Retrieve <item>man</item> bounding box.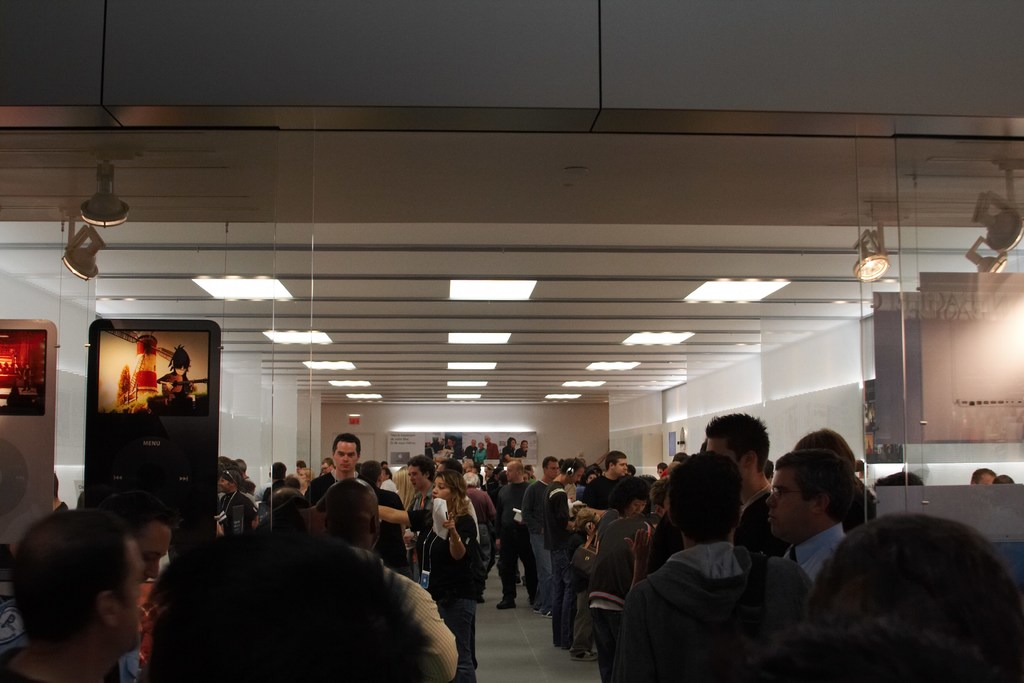
Bounding box: [left=0, top=508, right=147, bottom=682].
